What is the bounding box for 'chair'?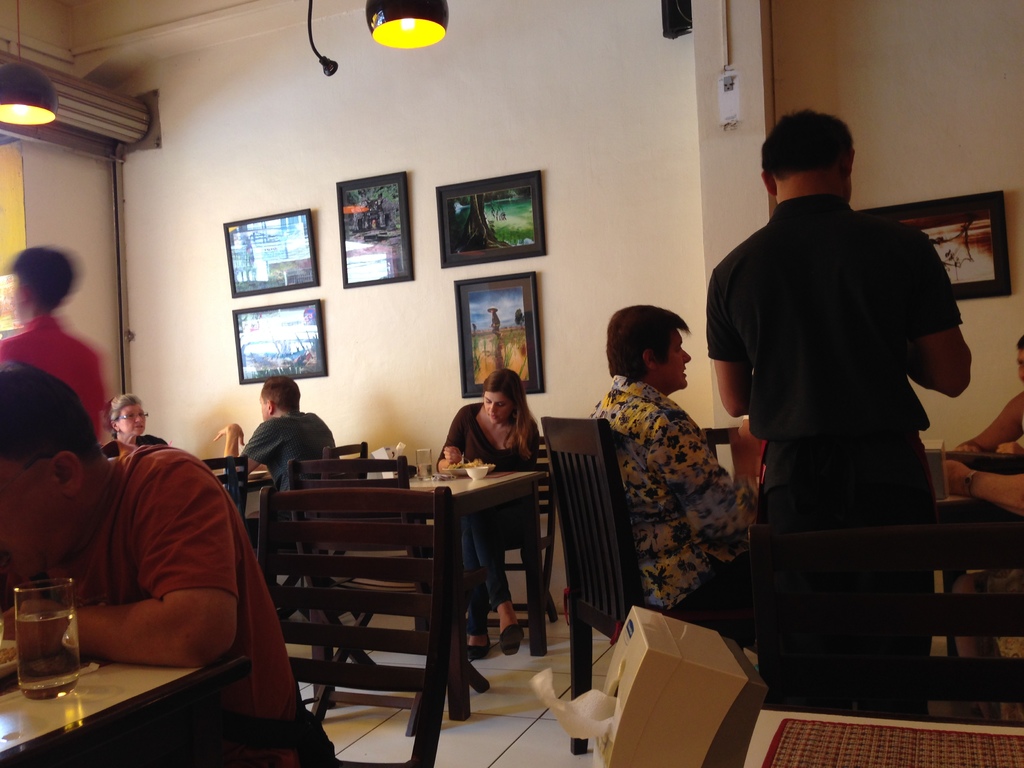
locate(283, 442, 370, 666).
